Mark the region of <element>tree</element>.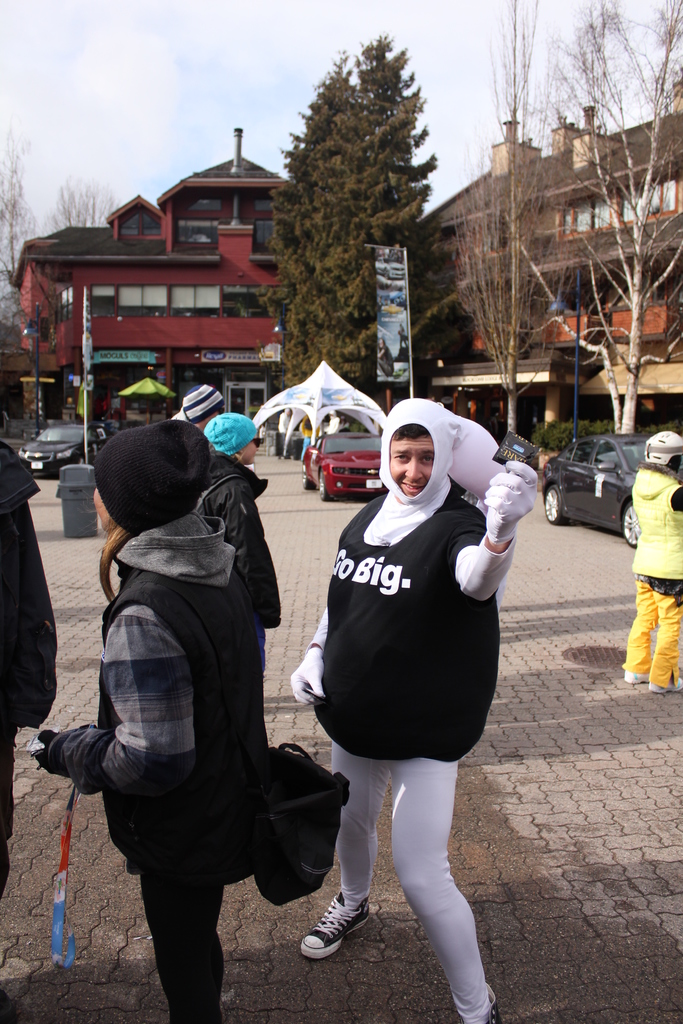
Region: (x1=258, y1=29, x2=462, y2=362).
